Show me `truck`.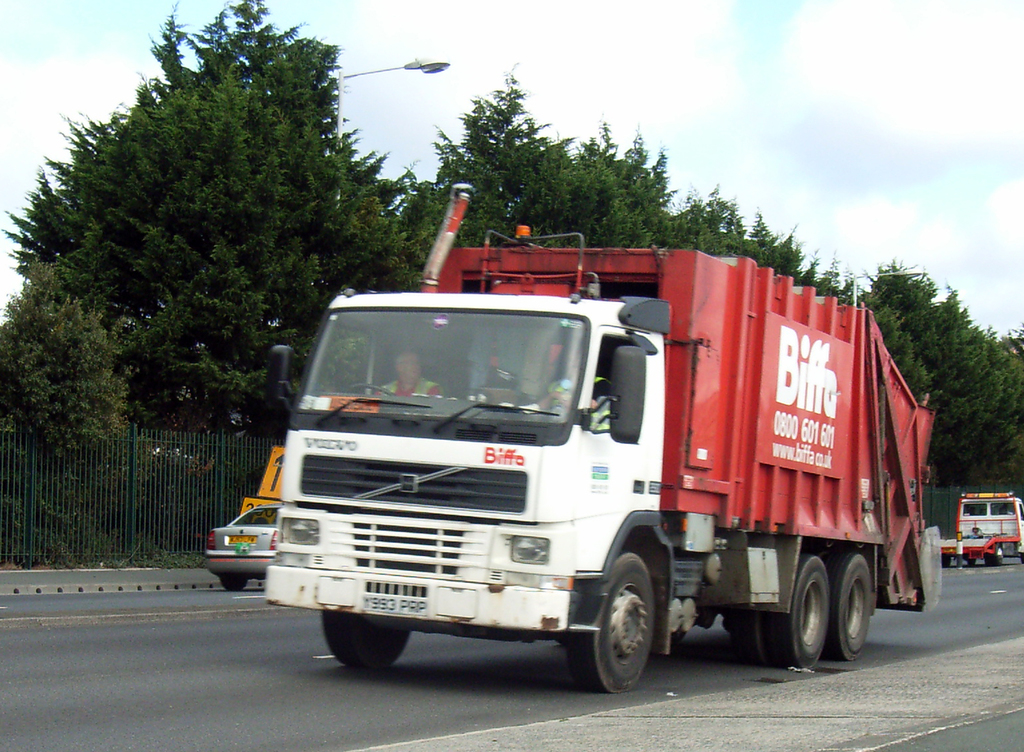
`truck` is here: 943, 491, 1023, 571.
